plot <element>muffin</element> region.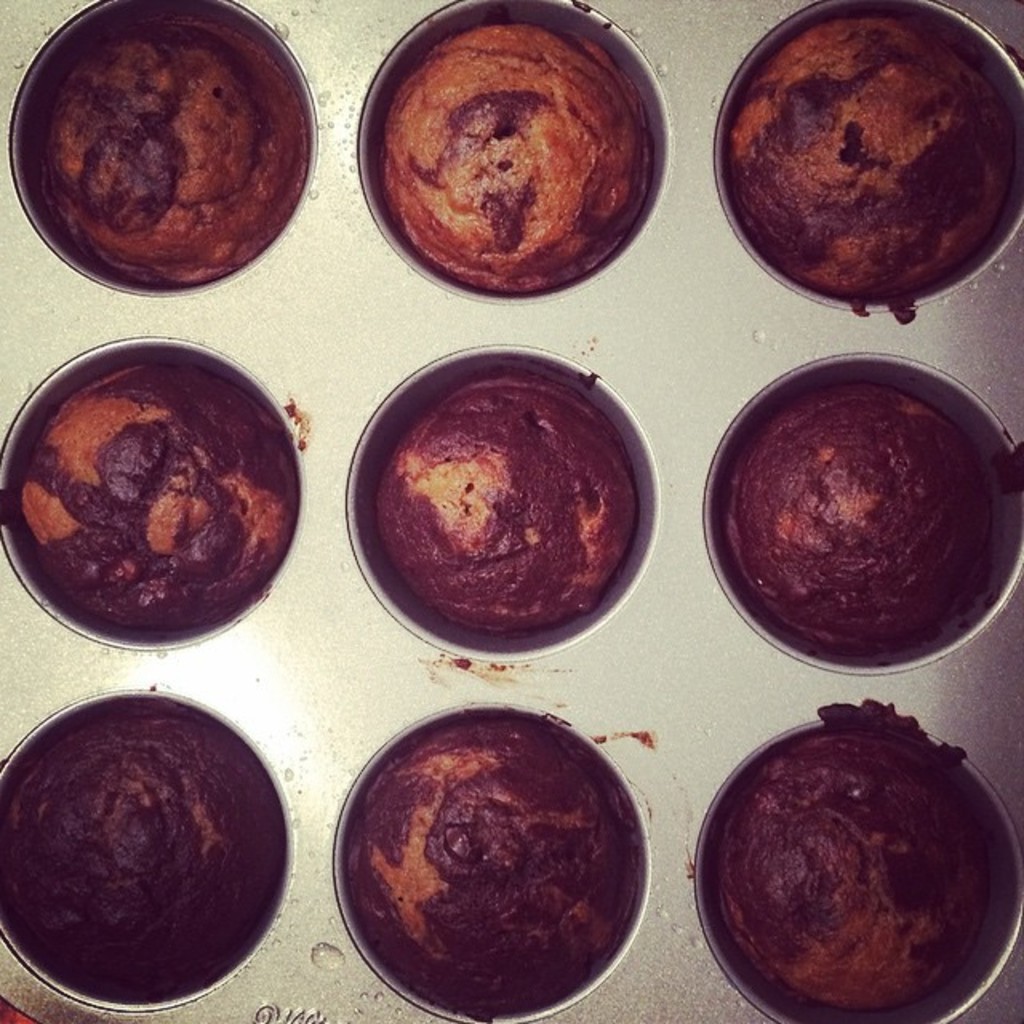
Plotted at <box>370,19,662,298</box>.
